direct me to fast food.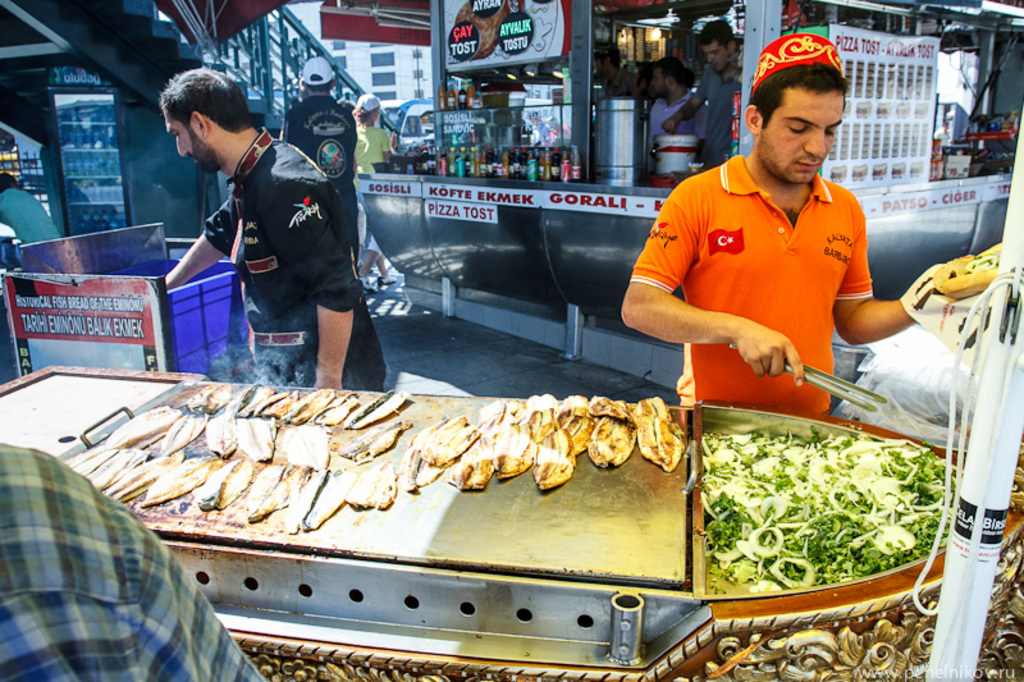
Direction: left=284, top=390, right=326, bottom=426.
